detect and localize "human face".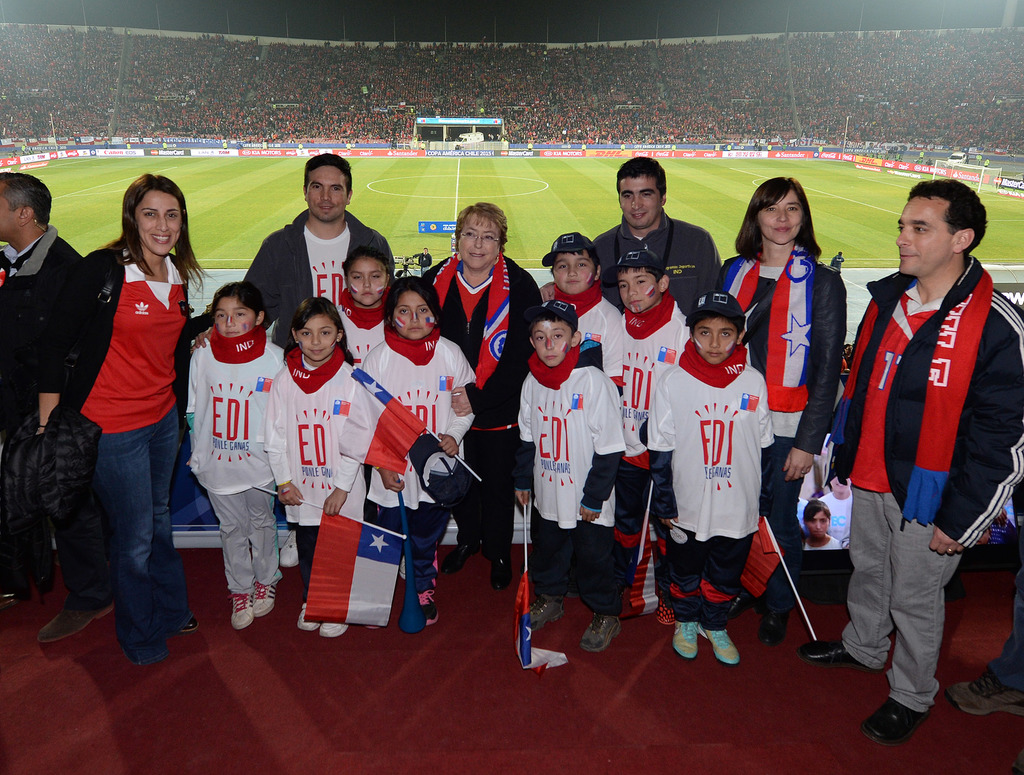
Localized at {"x1": 138, "y1": 189, "x2": 182, "y2": 263}.
